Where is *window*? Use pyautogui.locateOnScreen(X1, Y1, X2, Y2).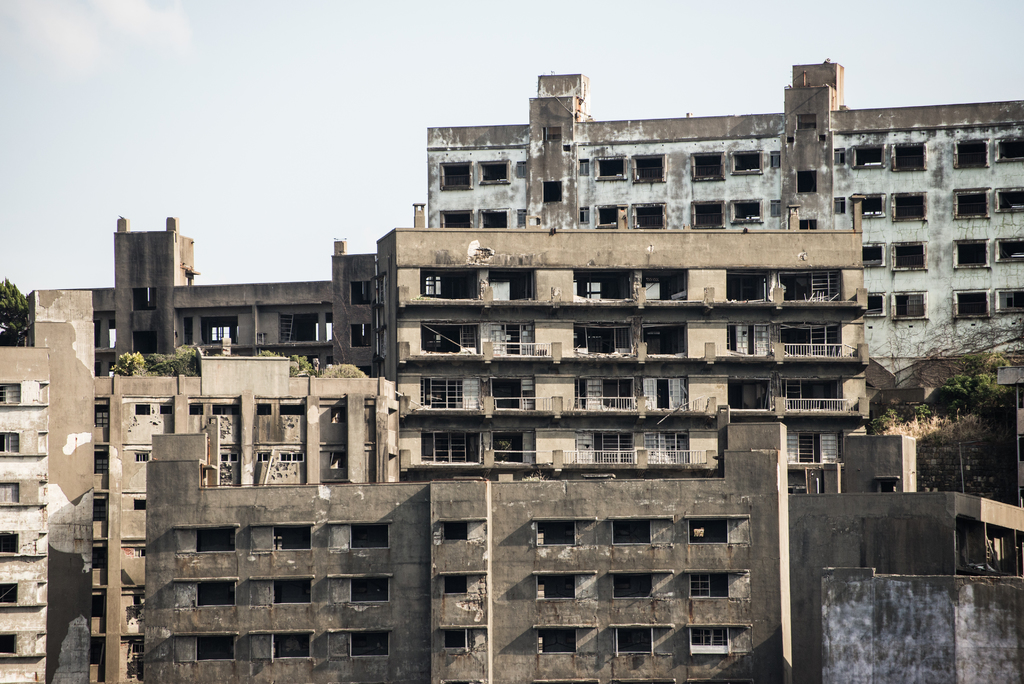
pyautogui.locateOnScreen(955, 184, 1023, 216).
